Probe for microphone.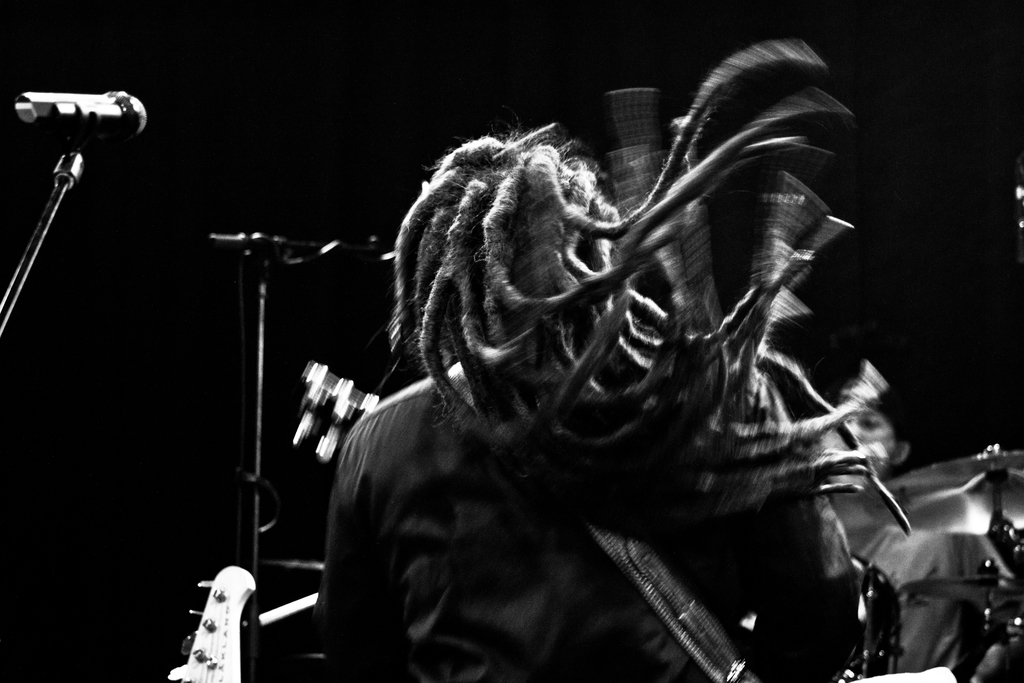
Probe result: [left=15, top=83, right=139, bottom=142].
